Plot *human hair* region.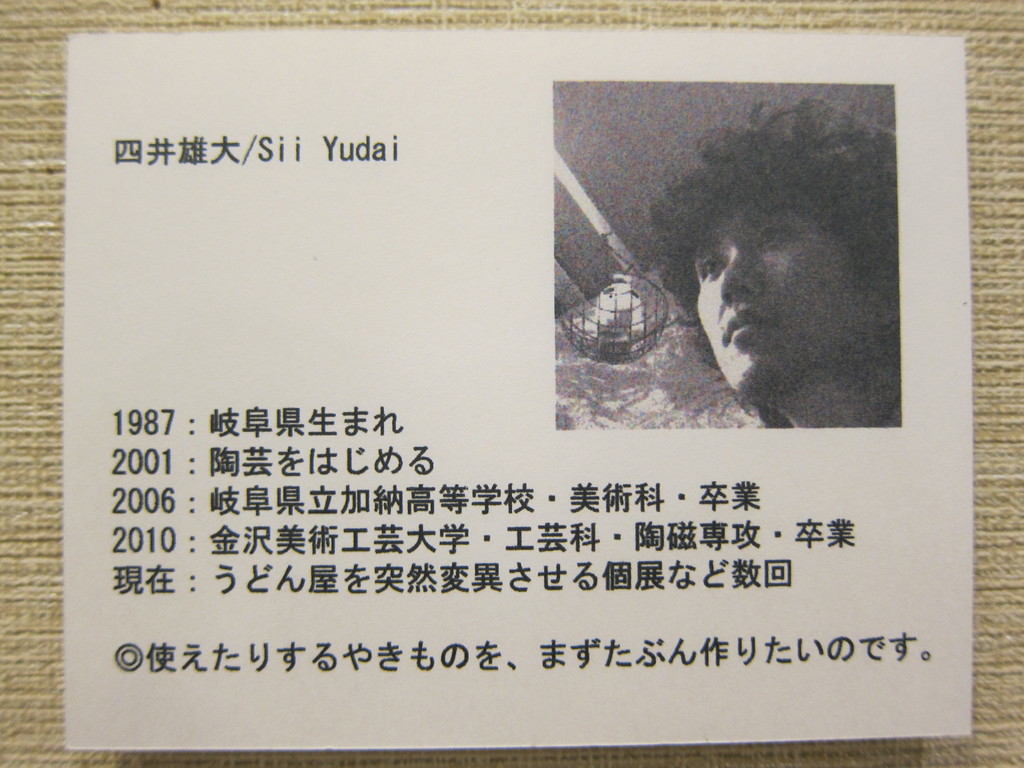
Plotted at 640,91,910,392.
